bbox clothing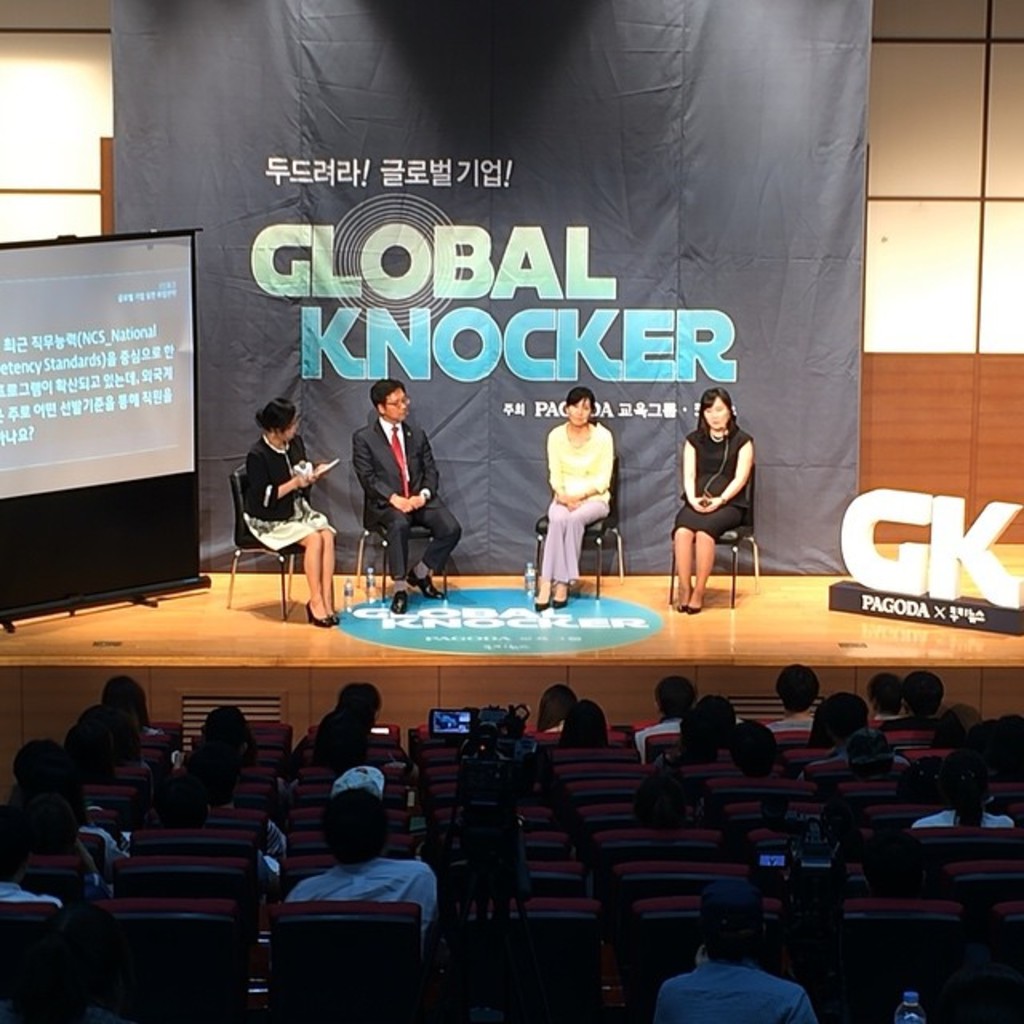
crop(914, 808, 1022, 829)
